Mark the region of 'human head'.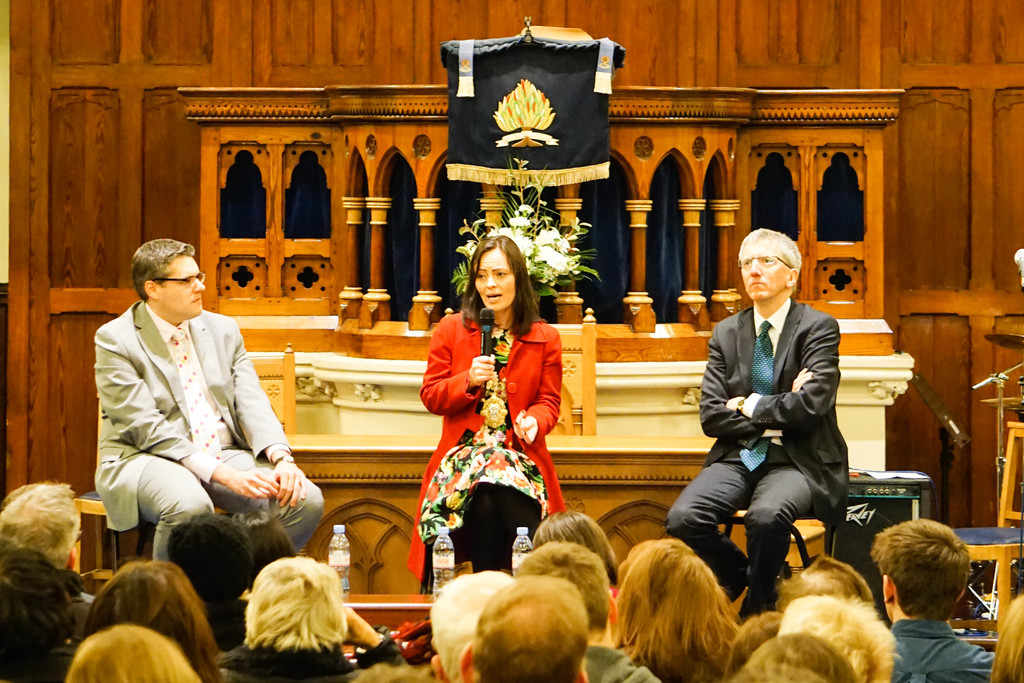
Region: crop(733, 609, 782, 673).
